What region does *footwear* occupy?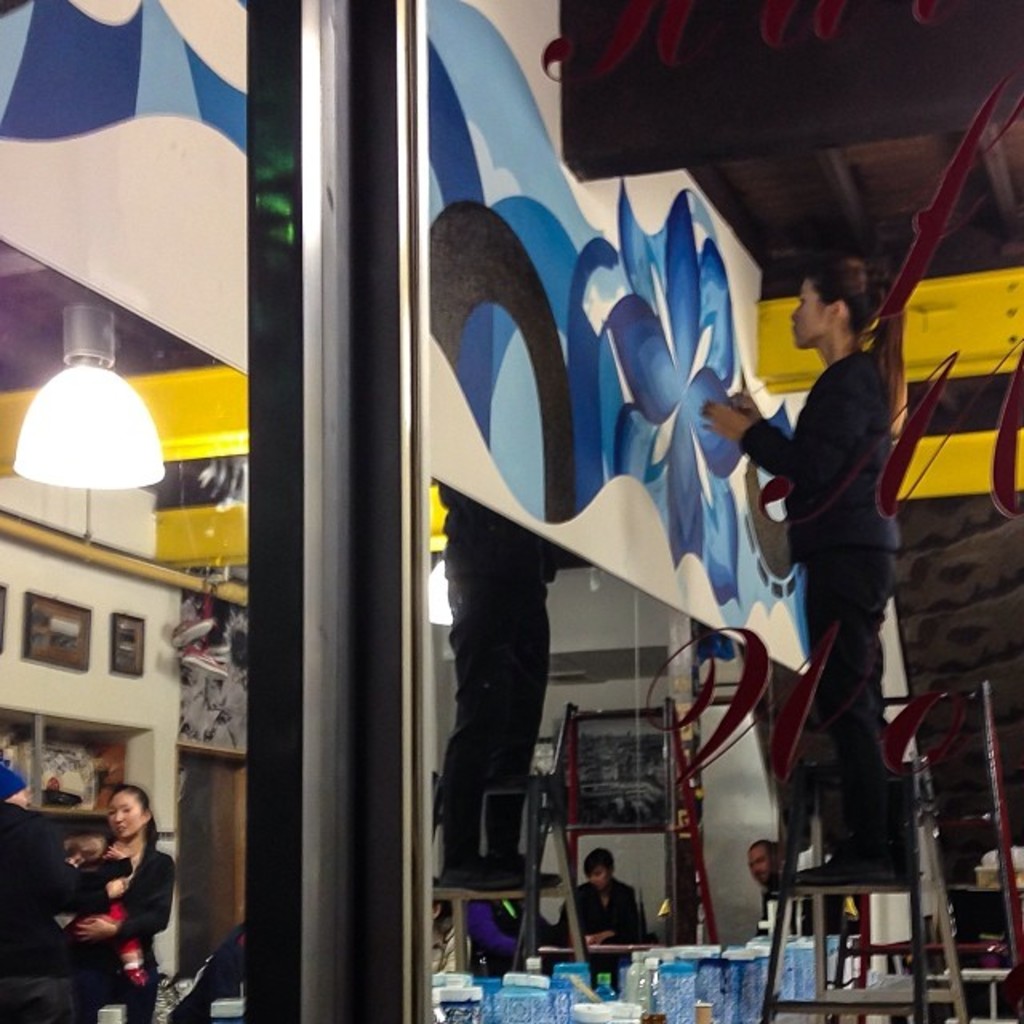
(515,861,566,896).
